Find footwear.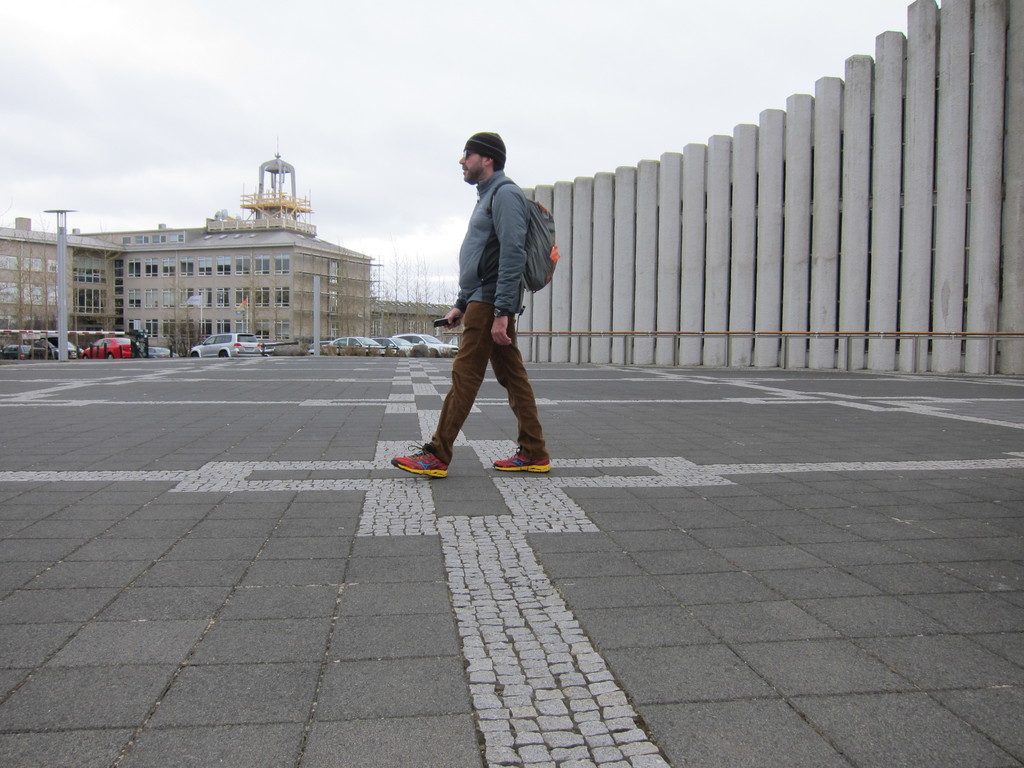
crop(490, 451, 551, 475).
